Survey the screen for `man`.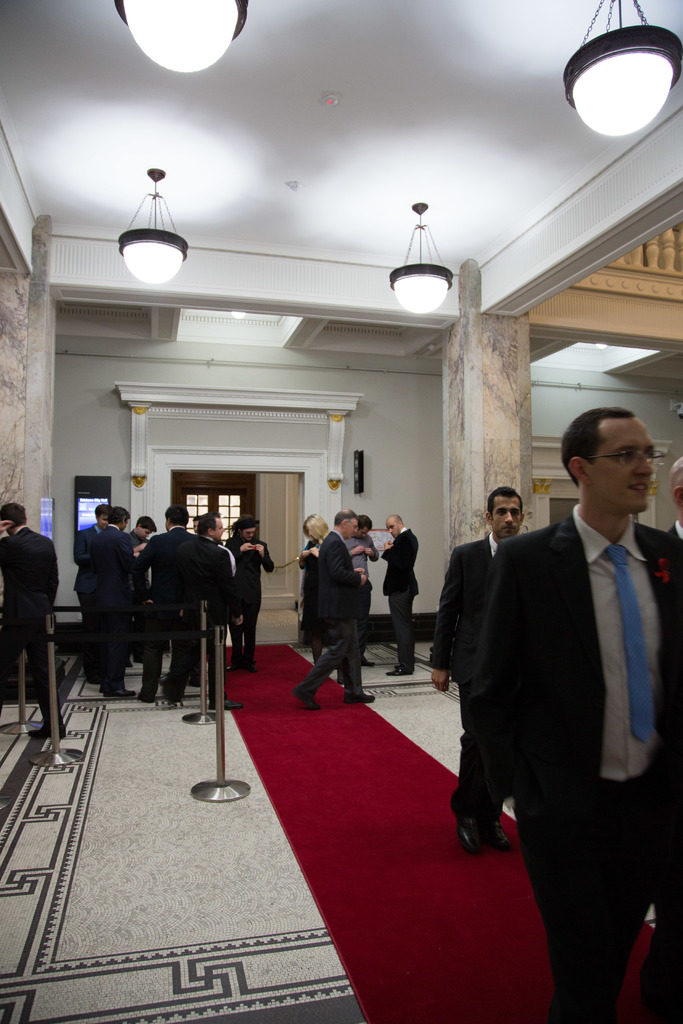
Survey found: 343:515:379:668.
